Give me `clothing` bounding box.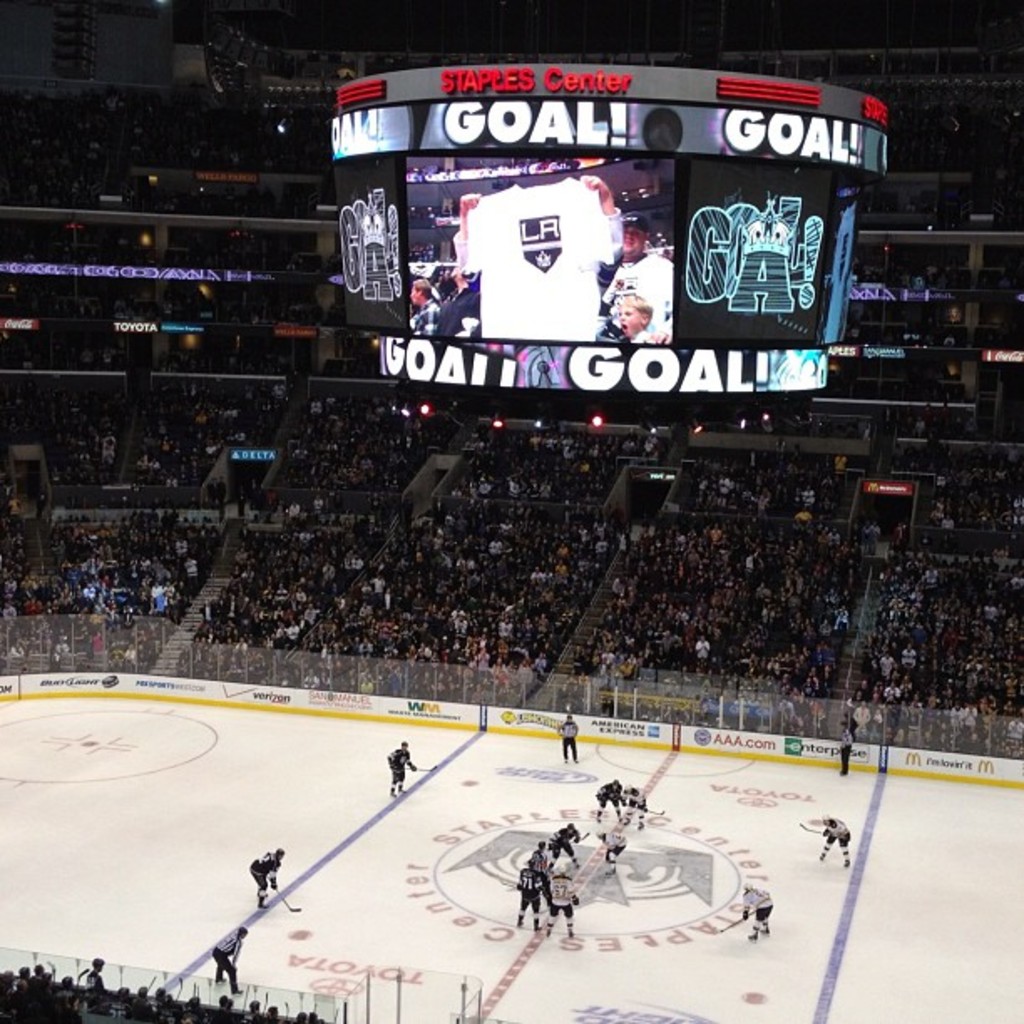
[x1=596, y1=823, x2=626, y2=865].
